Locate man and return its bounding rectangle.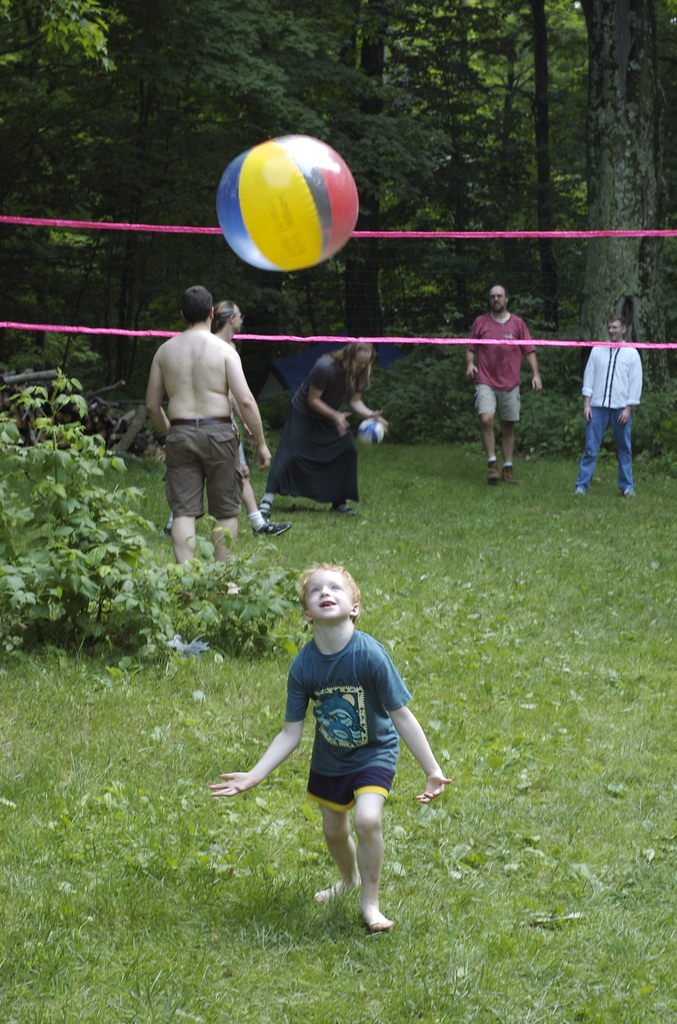
x1=159 y1=301 x2=294 y2=540.
